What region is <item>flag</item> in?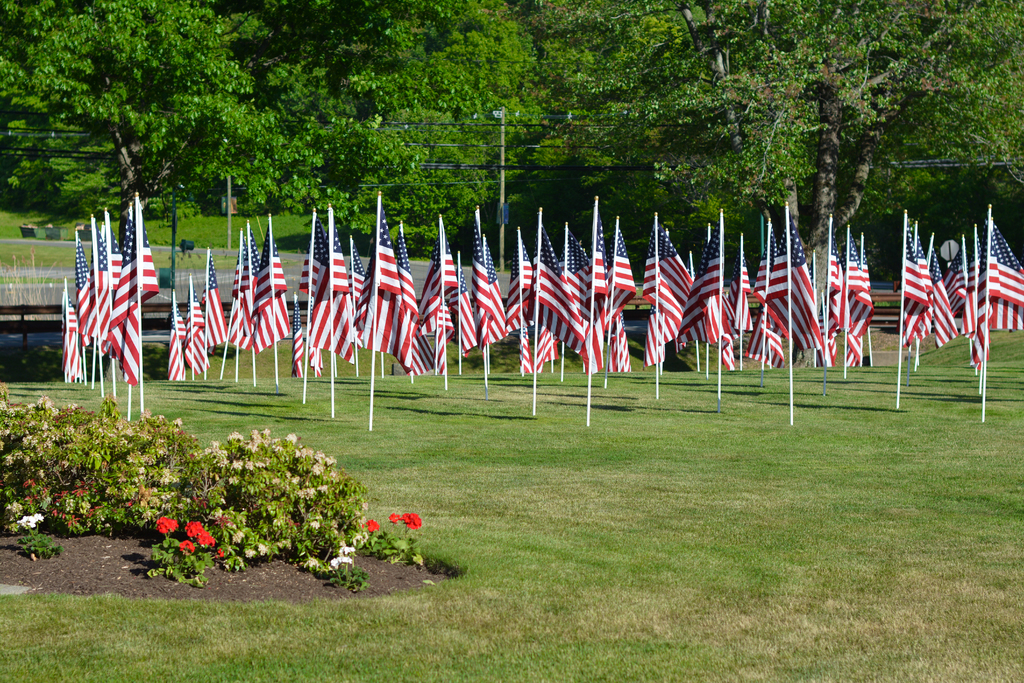
rect(844, 236, 868, 349).
